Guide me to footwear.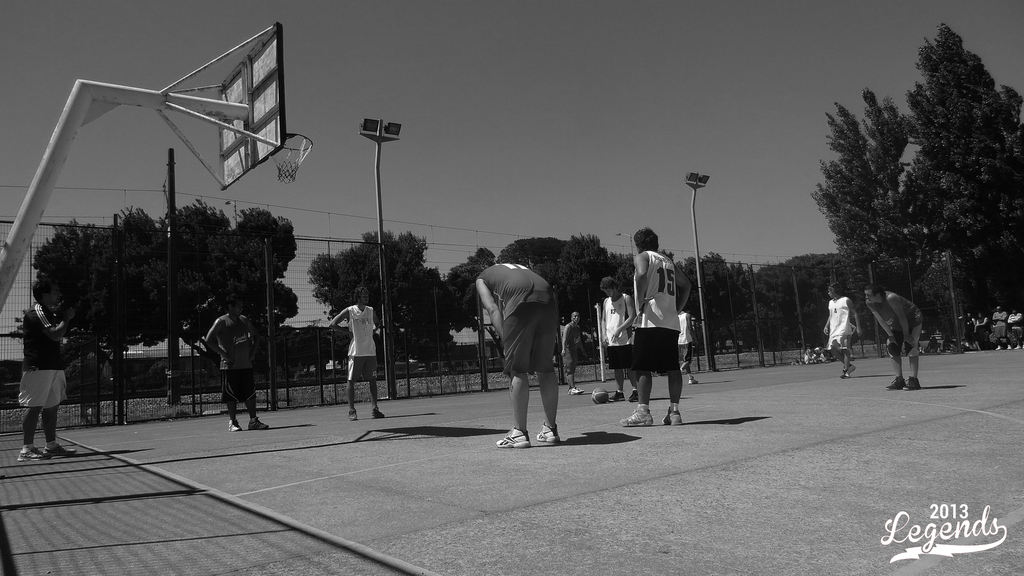
Guidance: region(570, 387, 590, 396).
